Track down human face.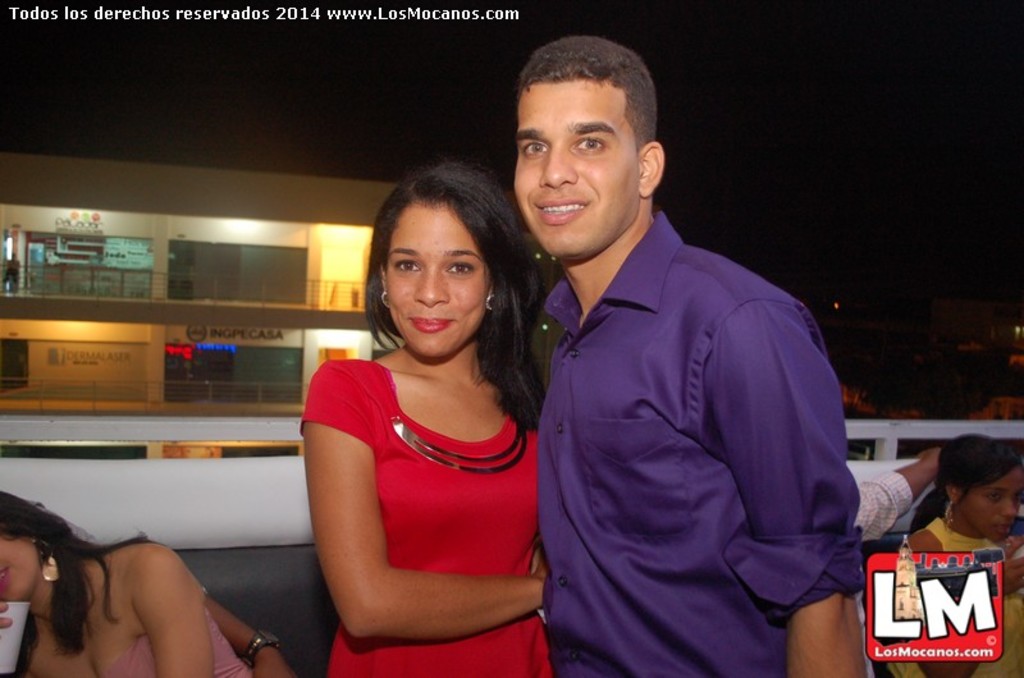
Tracked to <region>0, 539, 47, 600</region>.
